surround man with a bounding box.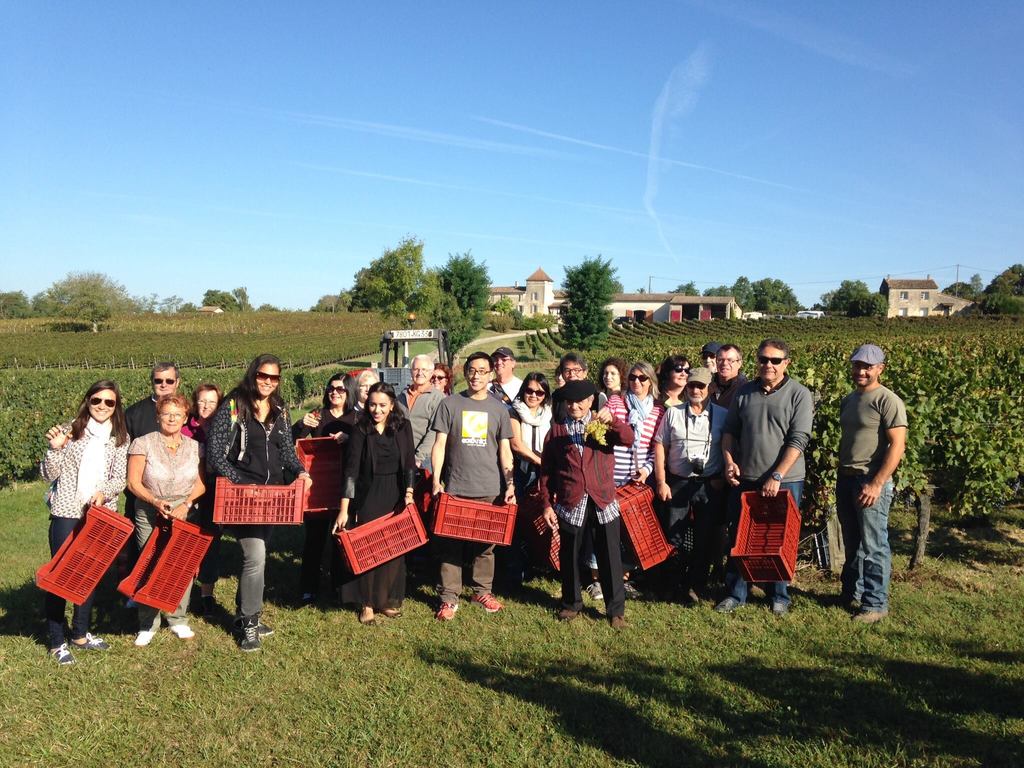
(x1=431, y1=350, x2=516, y2=620).
